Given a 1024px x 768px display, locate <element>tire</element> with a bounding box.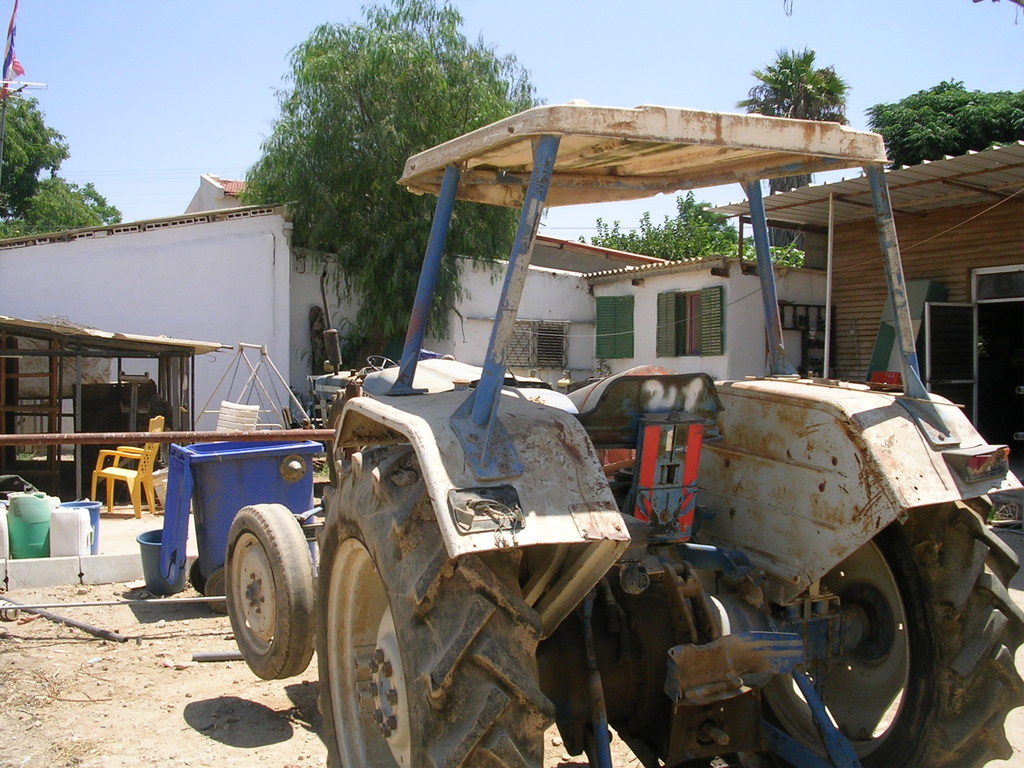
Located: bbox=[312, 445, 556, 767].
